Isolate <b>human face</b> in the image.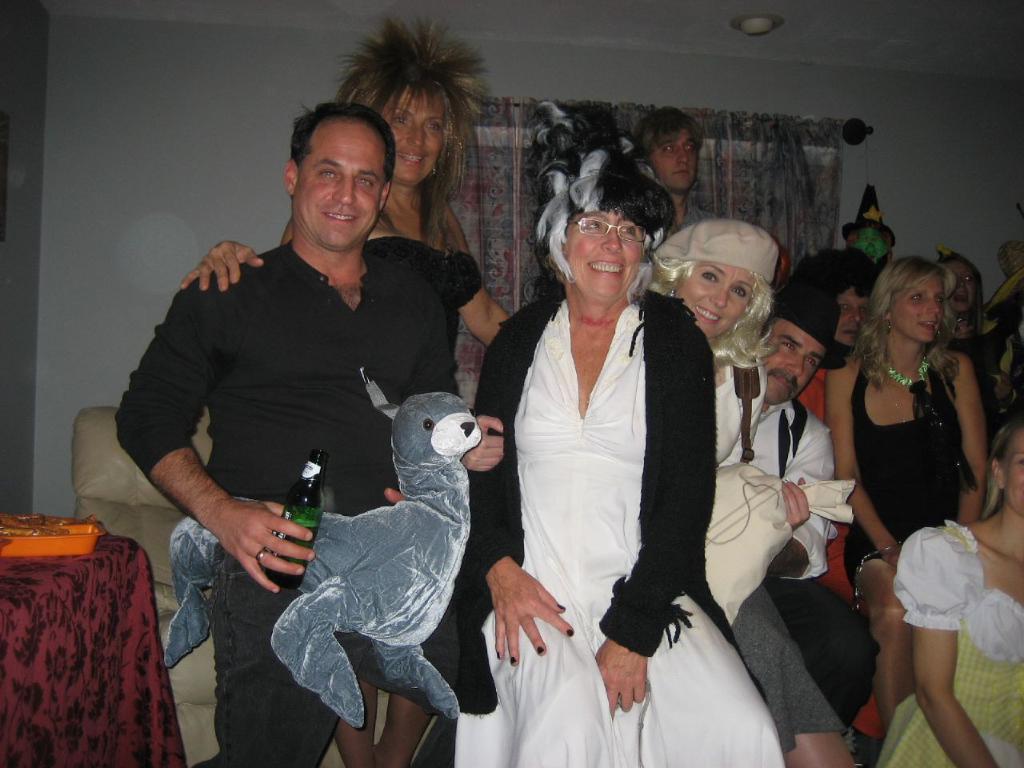
Isolated region: [left=651, top=130, right=698, bottom=186].
